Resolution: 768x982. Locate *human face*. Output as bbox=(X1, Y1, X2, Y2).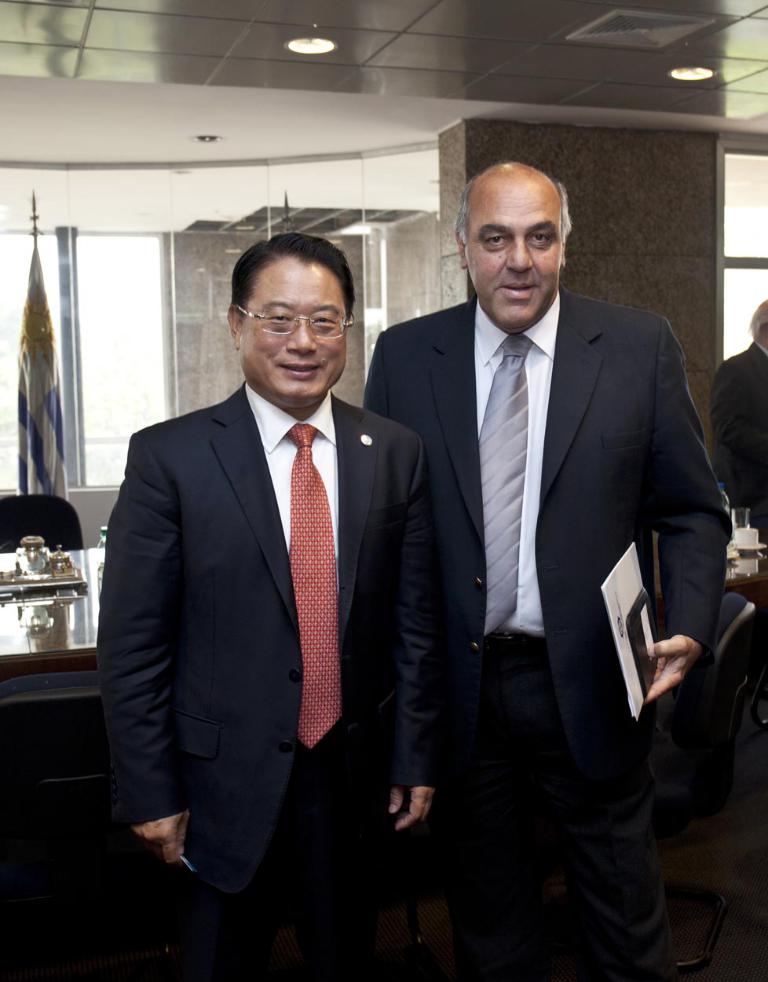
bbox=(232, 250, 353, 401).
